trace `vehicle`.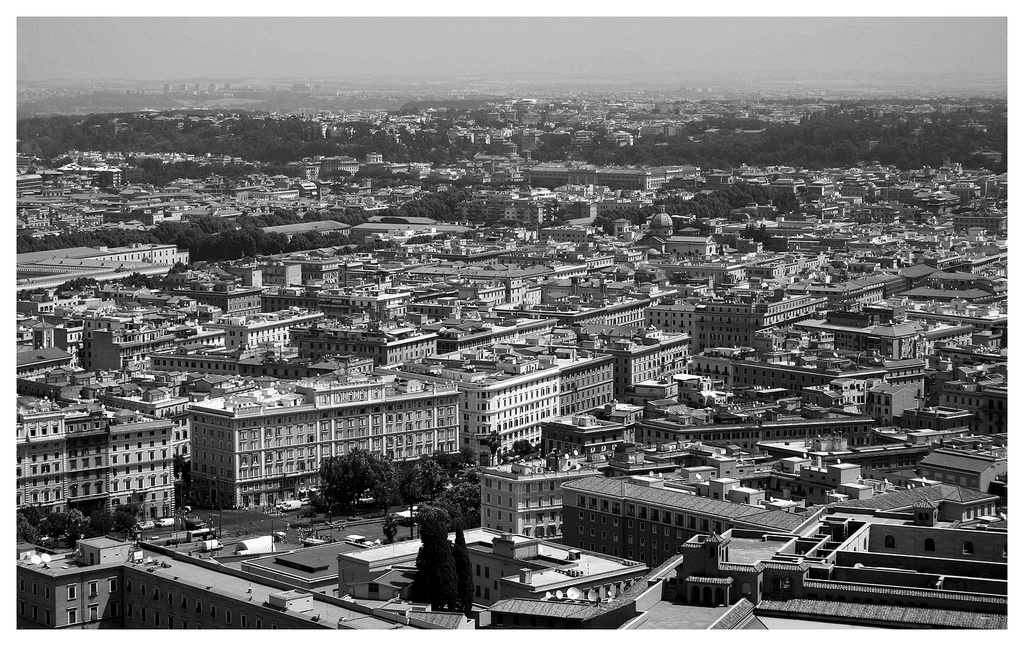
Traced to 280/497/301/510.
